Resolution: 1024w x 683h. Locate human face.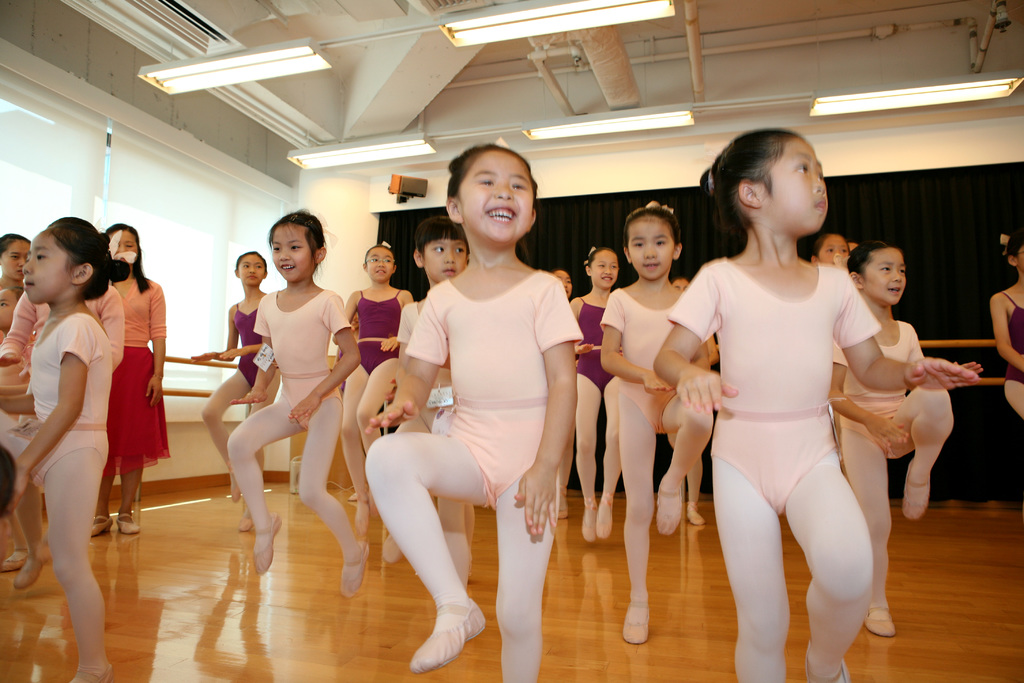
l=364, t=249, r=397, b=283.
